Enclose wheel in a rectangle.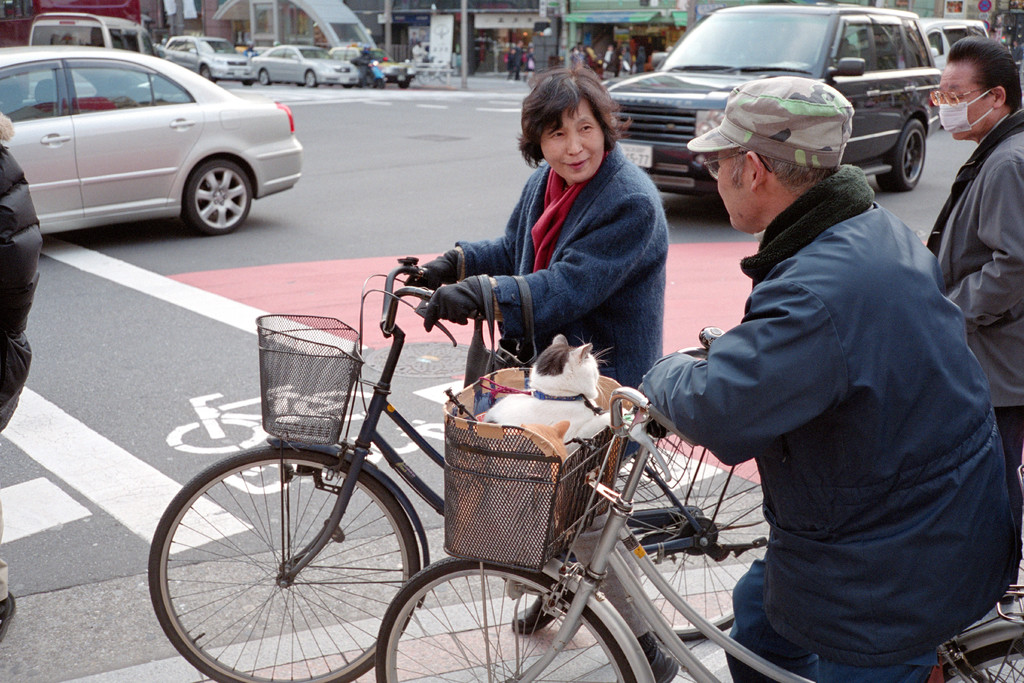
<region>615, 425, 775, 647</region>.
